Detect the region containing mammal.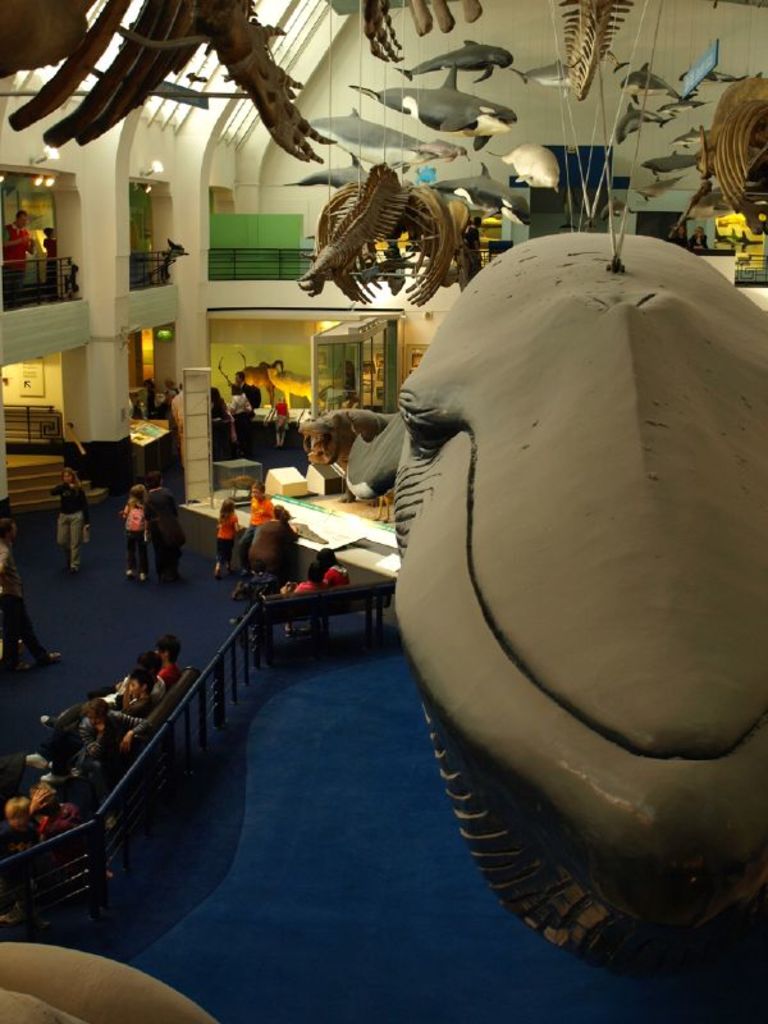
locate(42, 228, 59, 292).
